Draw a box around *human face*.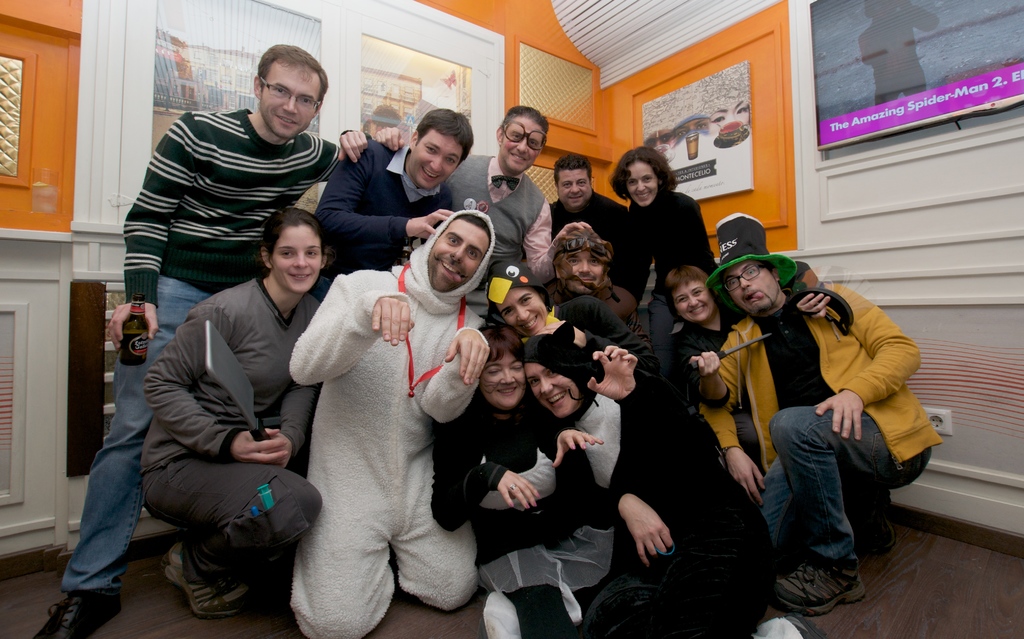
555 171 593 210.
